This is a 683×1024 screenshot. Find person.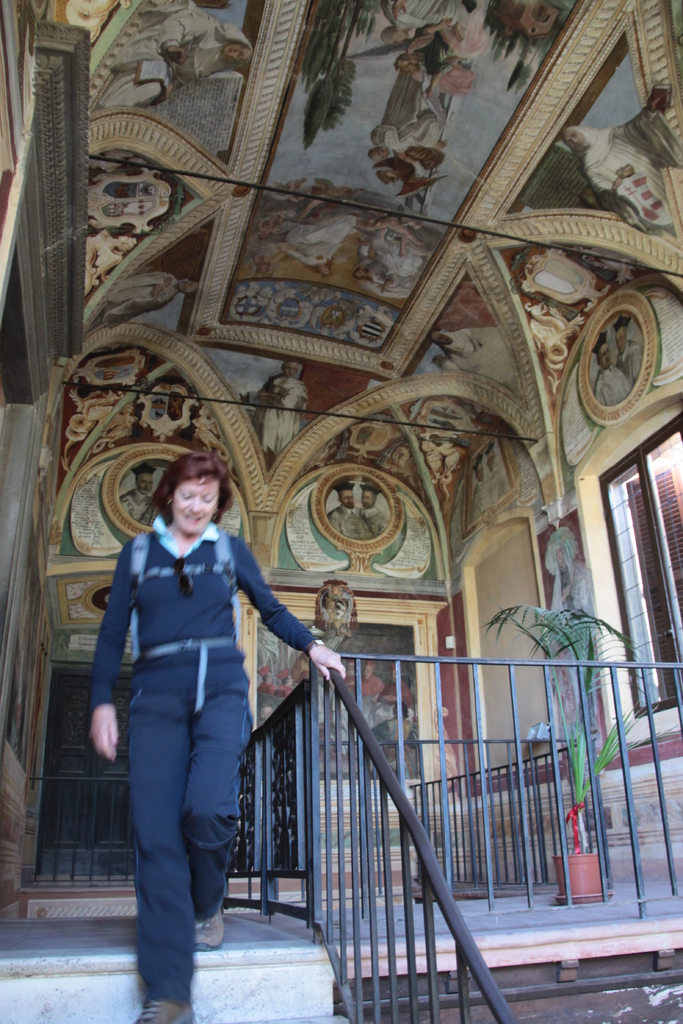
Bounding box: 614,314,645,378.
